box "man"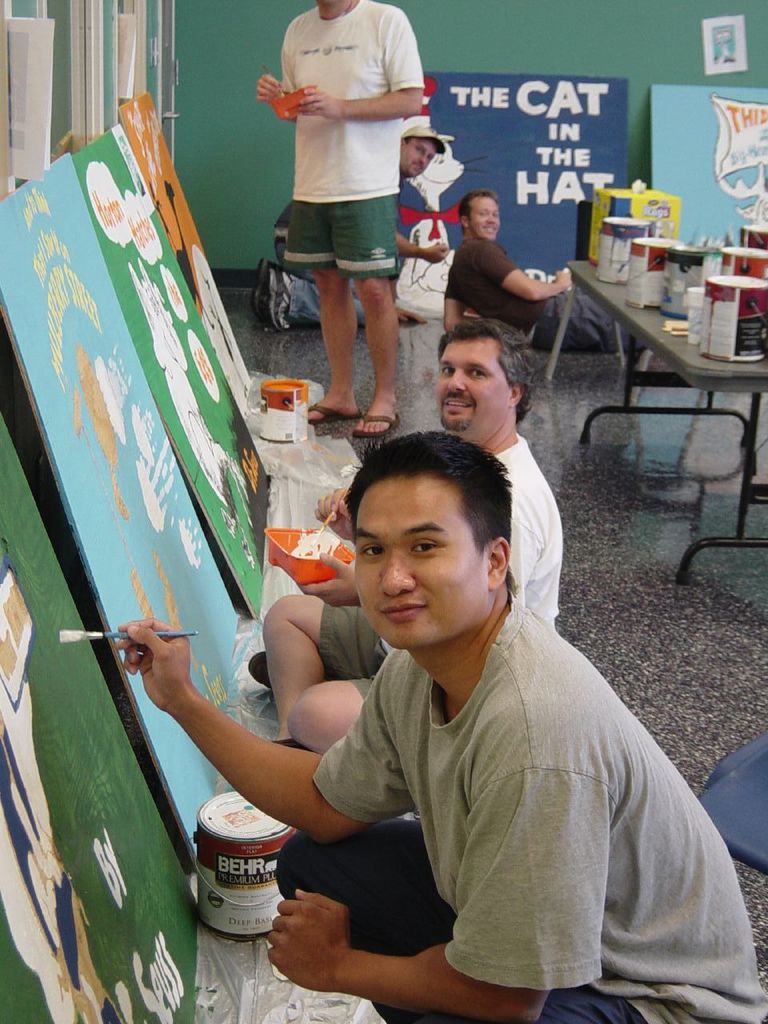
108 426 766 1023
